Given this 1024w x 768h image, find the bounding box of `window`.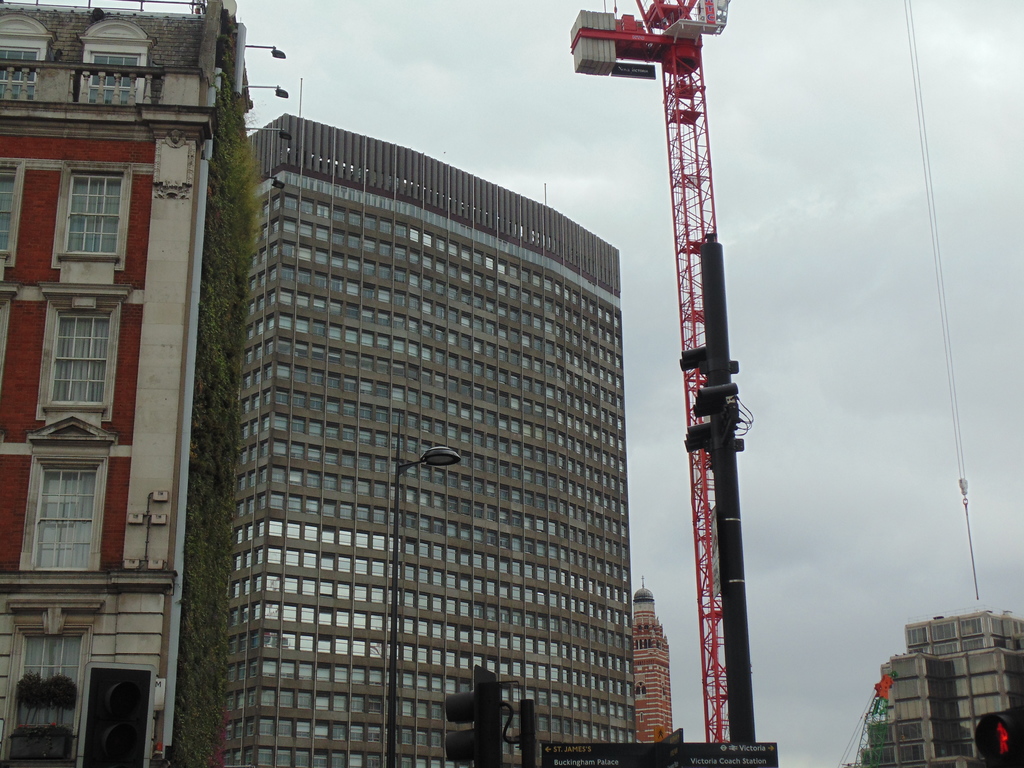
region(500, 265, 506, 271).
